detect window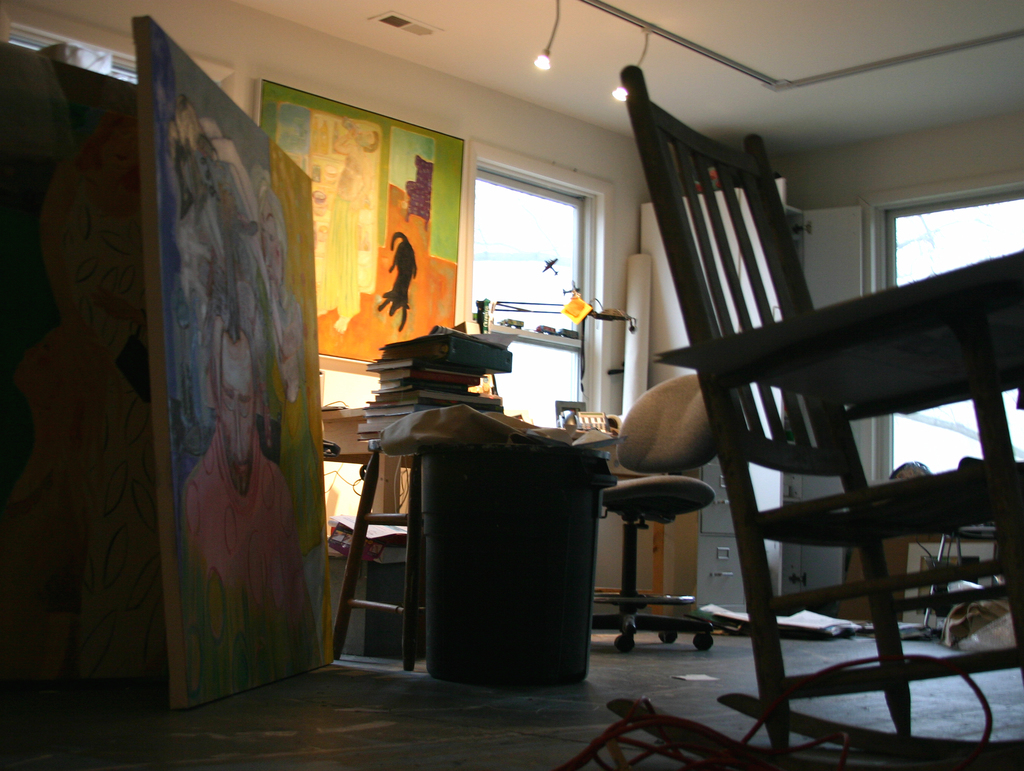
[x1=873, y1=193, x2=1023, y2=475]
